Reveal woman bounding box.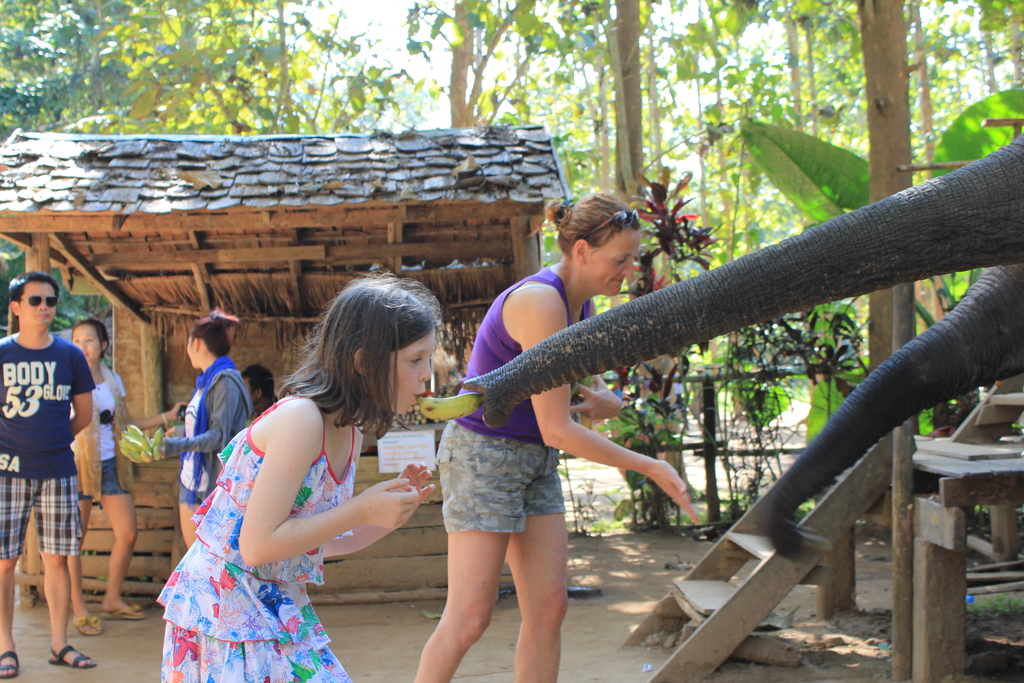
Revealed: detection(64, 317, 149, 643).
